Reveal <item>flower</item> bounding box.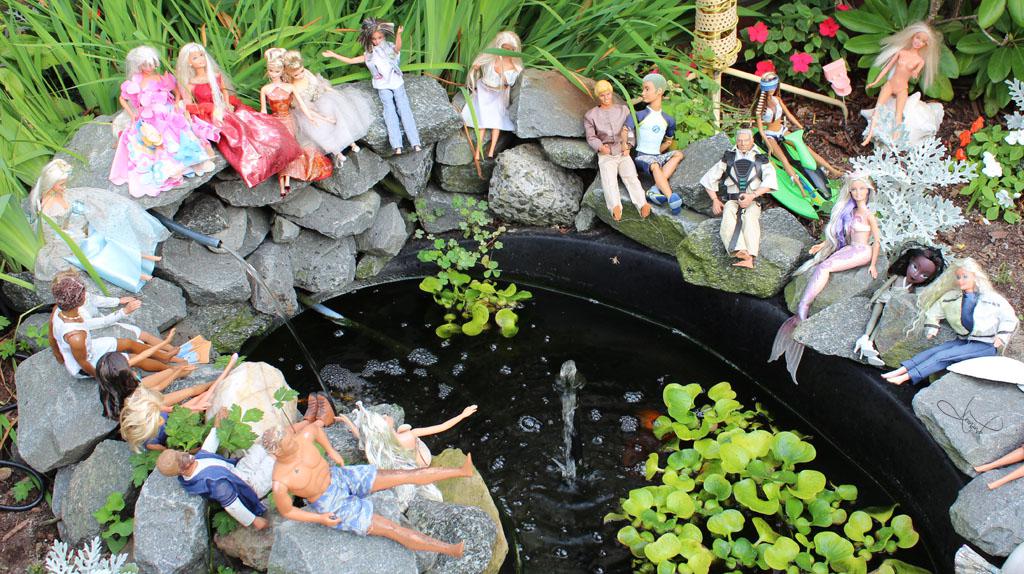
Revealed: x1=951, y1=143, x2=967, y2=162.
